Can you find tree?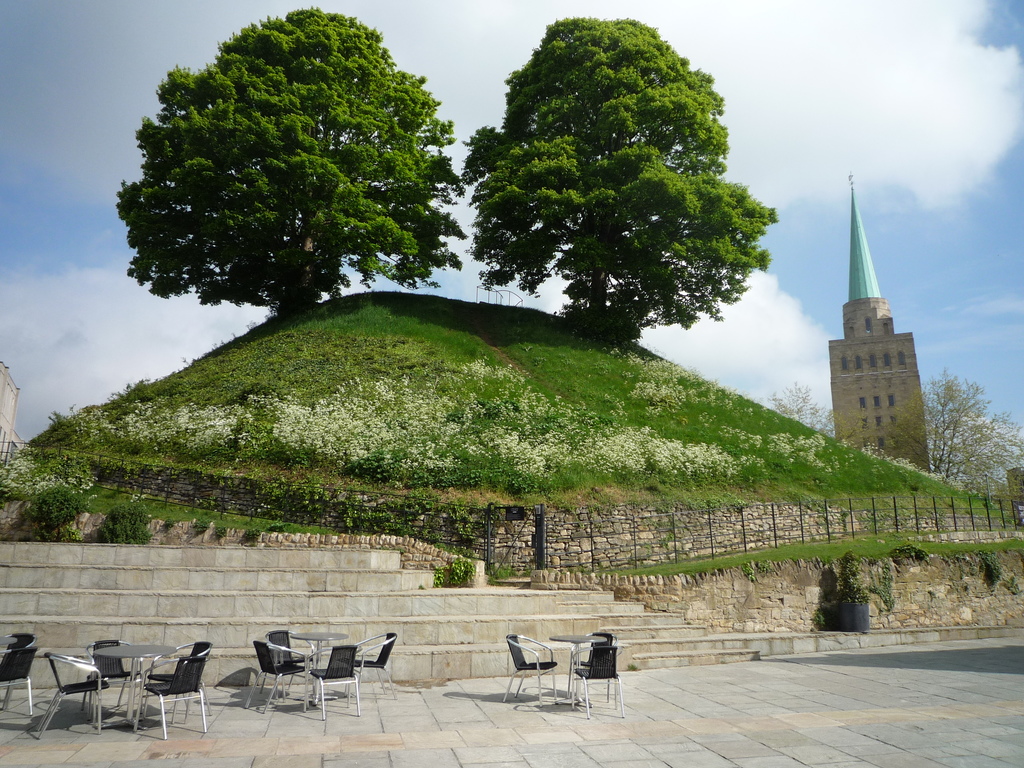
Yes, bounding box: crop(108, 9, 454, 331).
